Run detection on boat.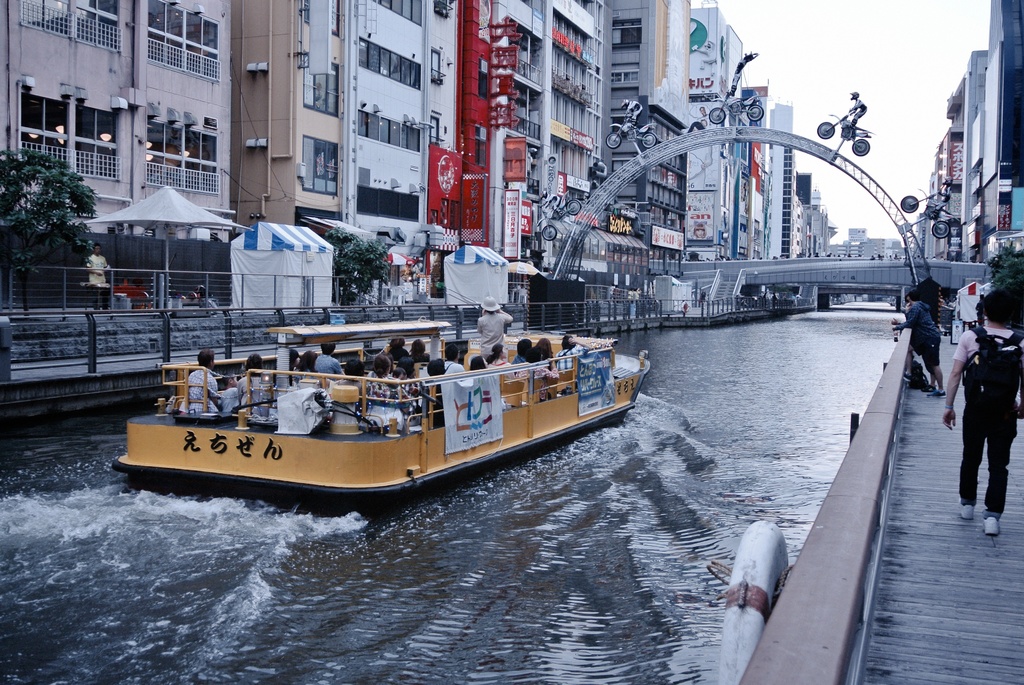
Result: region(127, 275, 634, 512).
